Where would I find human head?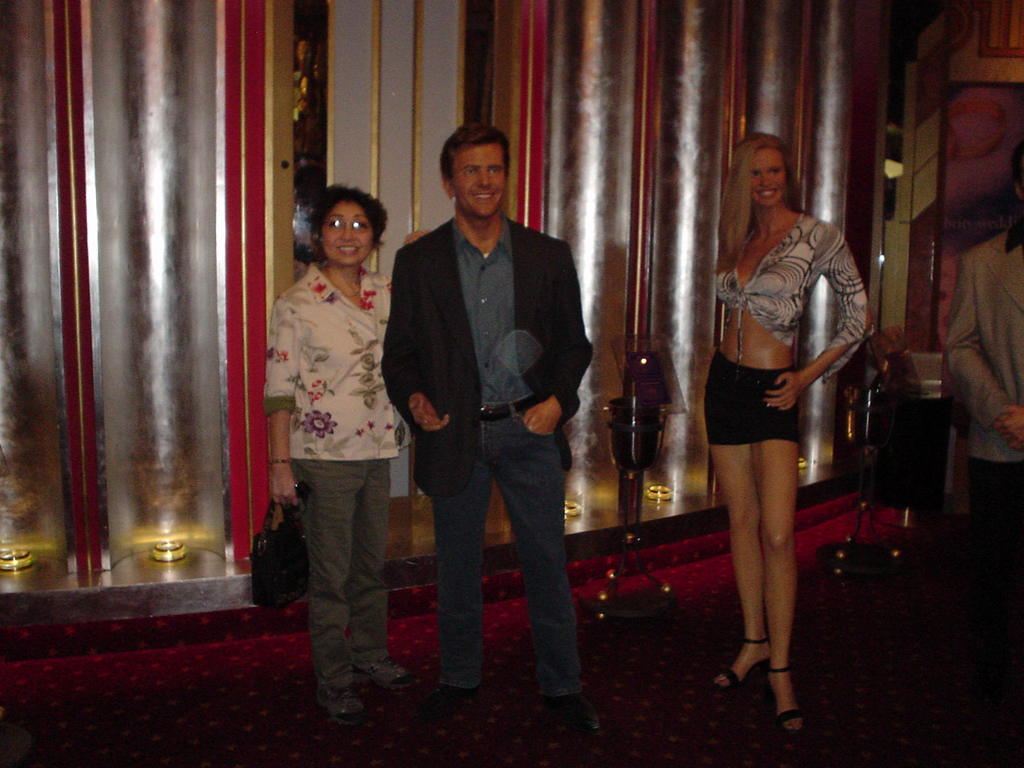
At left=308, top=180, right=392, bottom=271.
